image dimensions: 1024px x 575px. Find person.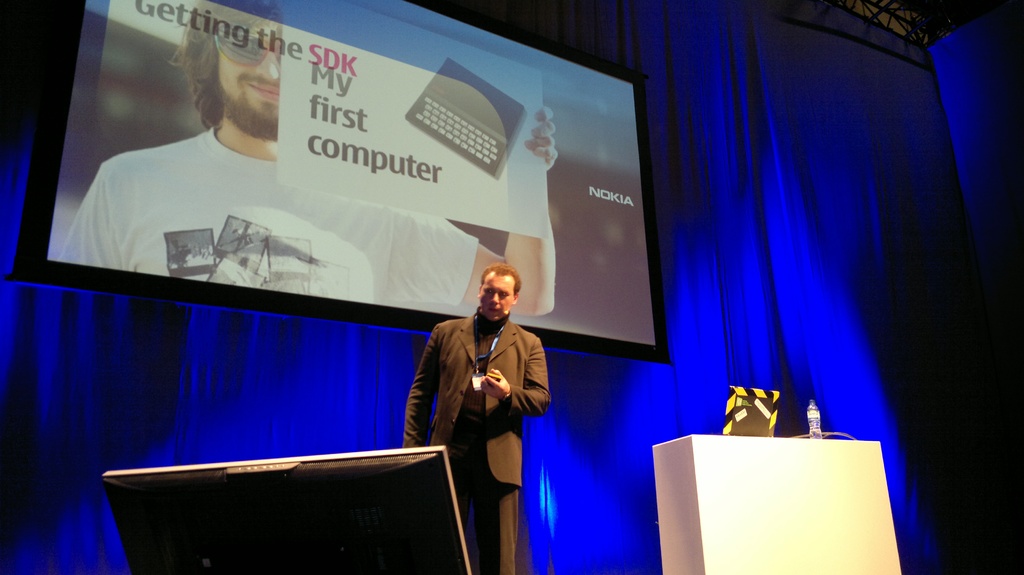
(x1=62, y1=0, x2=566, y2=301).
